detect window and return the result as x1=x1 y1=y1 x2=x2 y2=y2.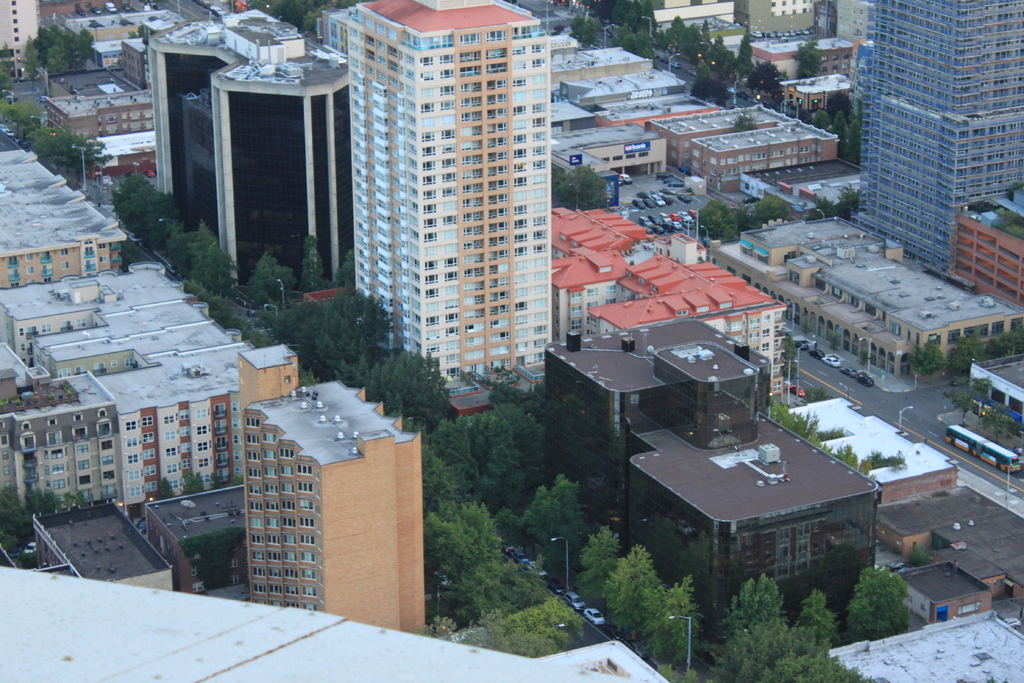
x1=147 y1=479 x2=155 y2=493.
